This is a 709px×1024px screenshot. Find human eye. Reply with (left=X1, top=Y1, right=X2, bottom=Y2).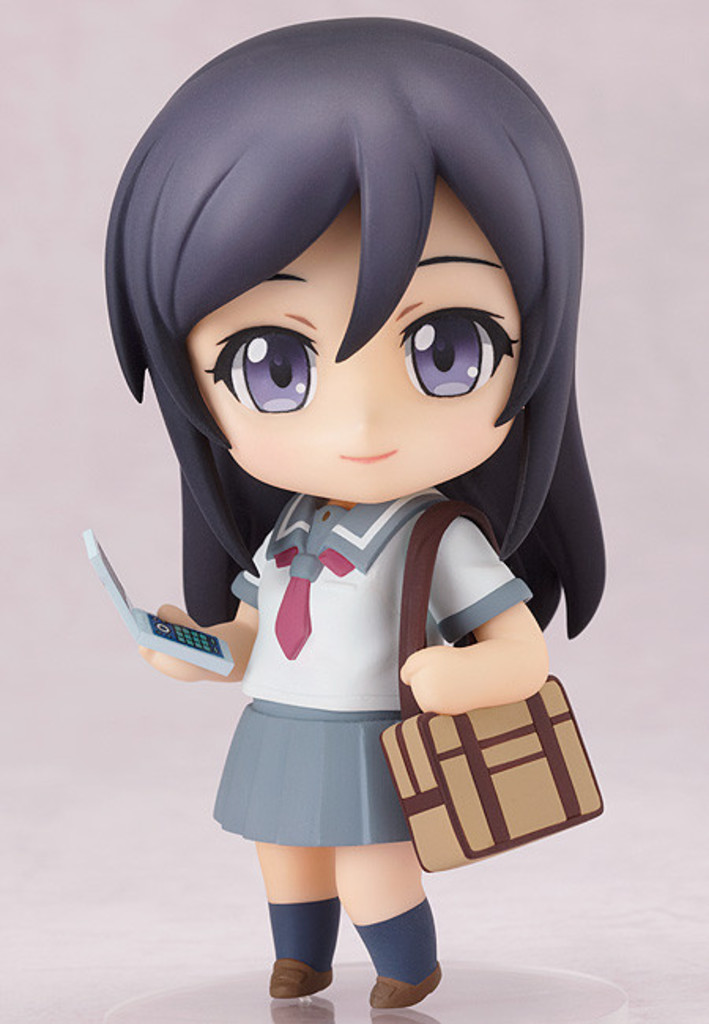
(left=395, top=295, right=517, bottom=408).
